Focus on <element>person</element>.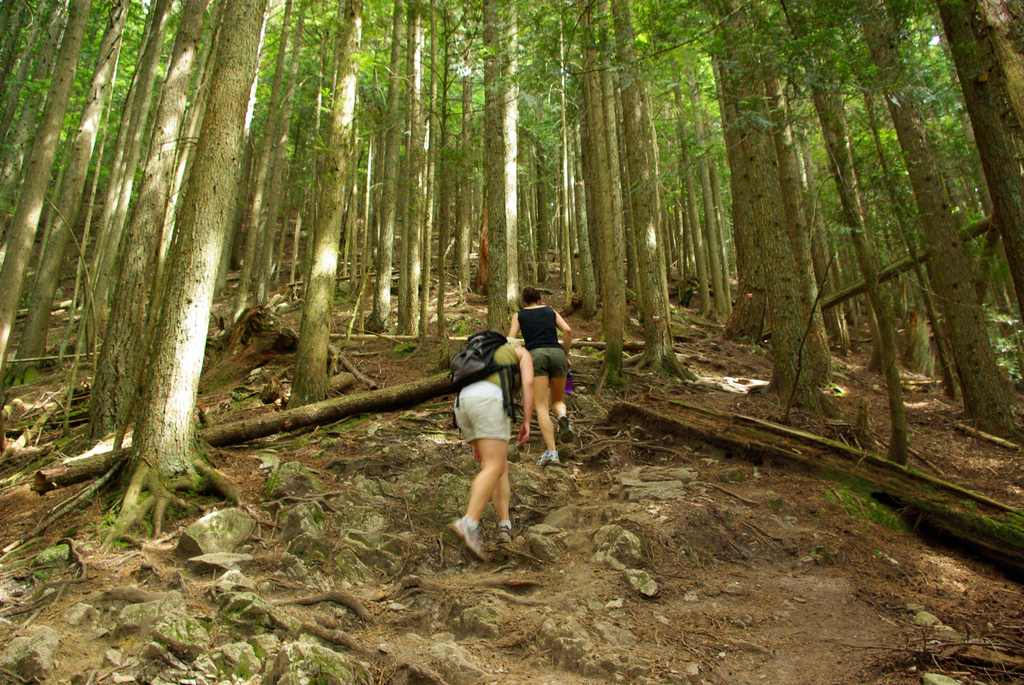
Focused at region(449, 331, 541, 567).
